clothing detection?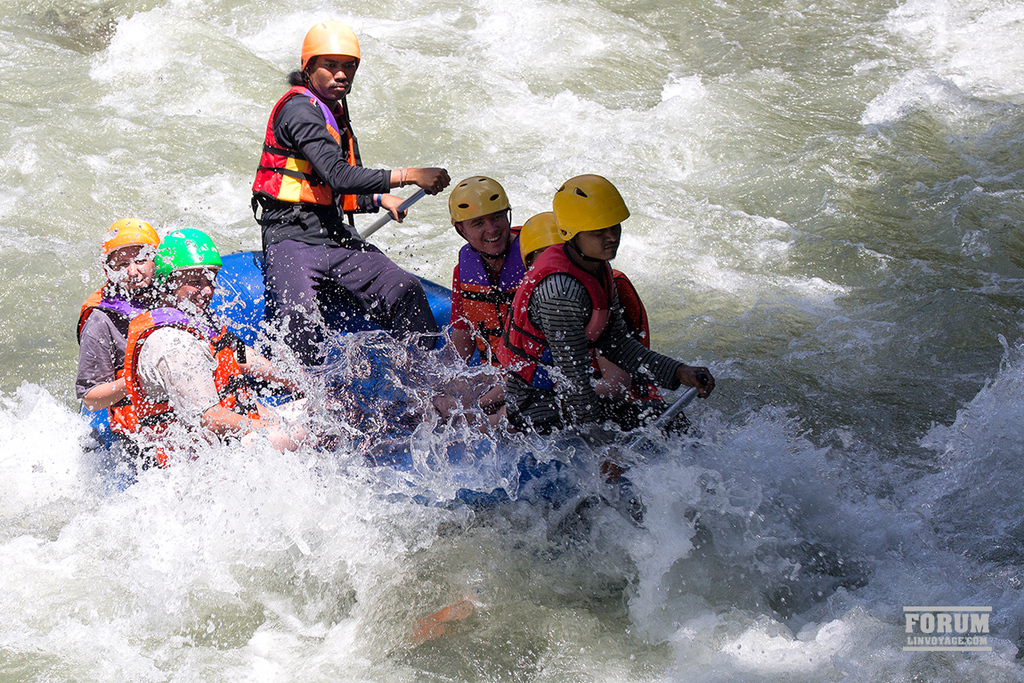
rect(124, 297, 262, 449)
